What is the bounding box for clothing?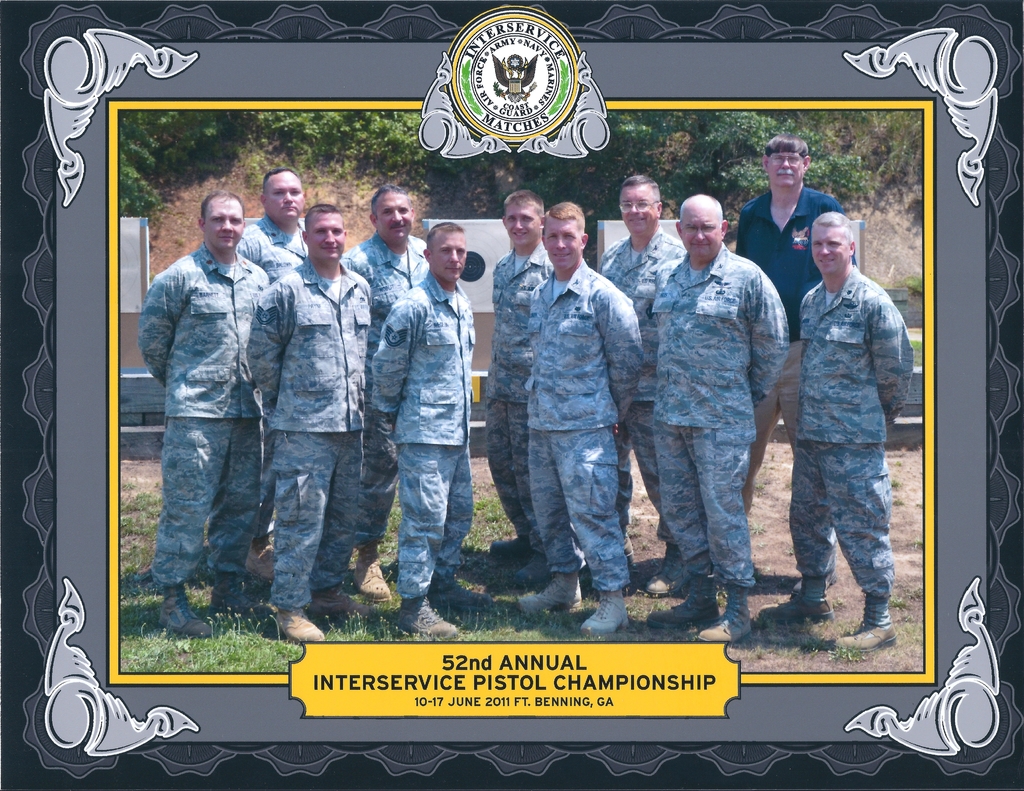
Rect(140, 181, 275, 616).
